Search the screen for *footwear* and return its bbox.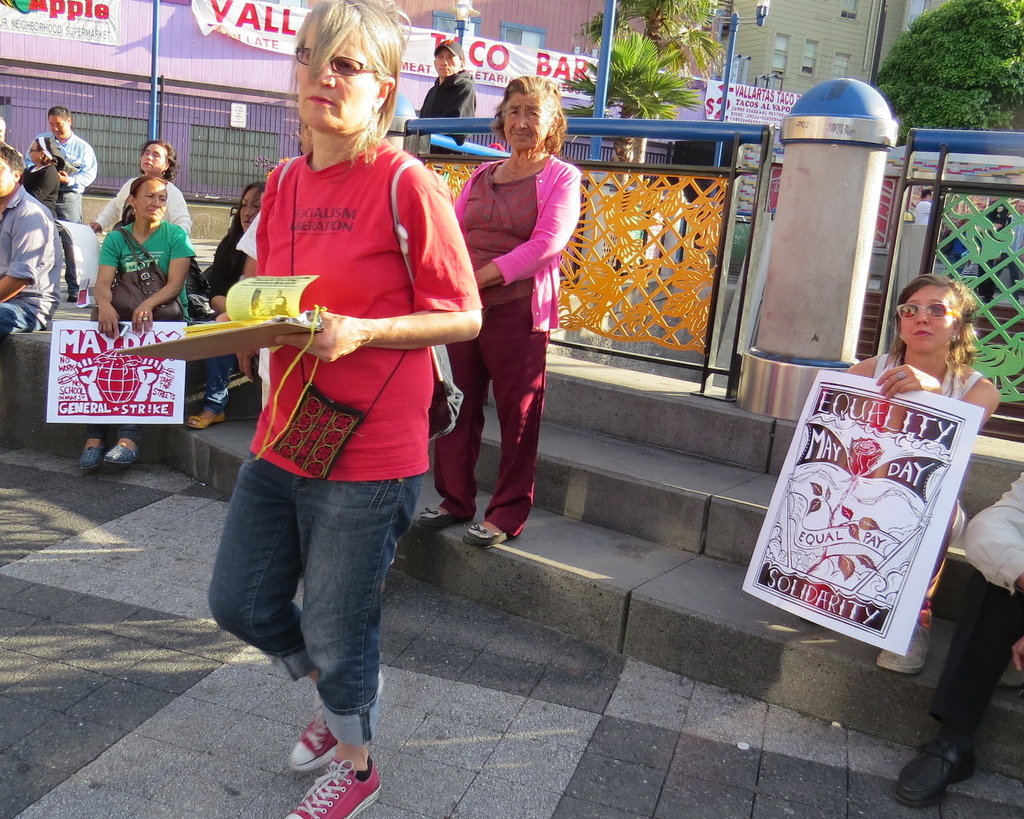
Found: [x1=416, y1=502, x2=456, y2=529].
